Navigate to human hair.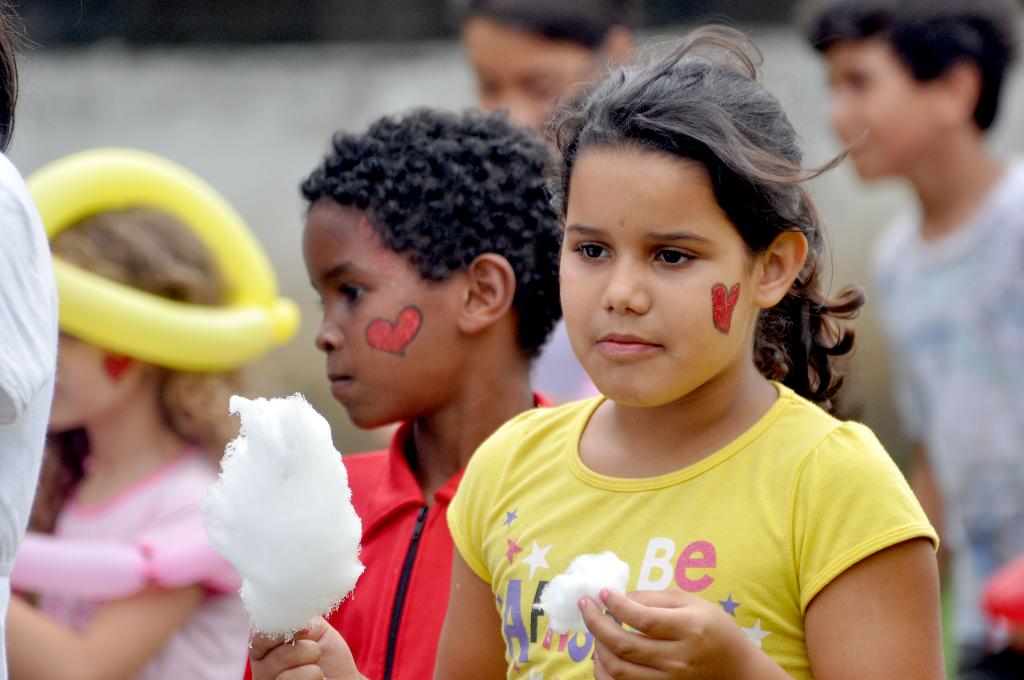
Navigation target: (800, 0, 1018, 134).
